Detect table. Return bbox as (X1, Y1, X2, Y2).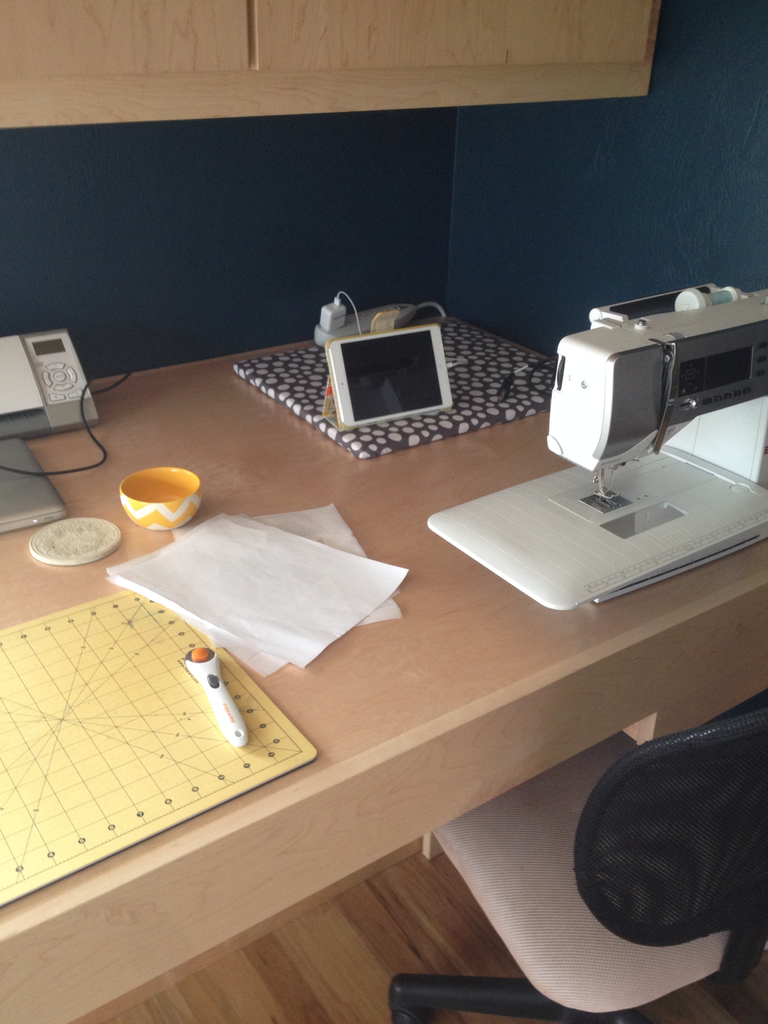
(1, 290, 767, 1022).
